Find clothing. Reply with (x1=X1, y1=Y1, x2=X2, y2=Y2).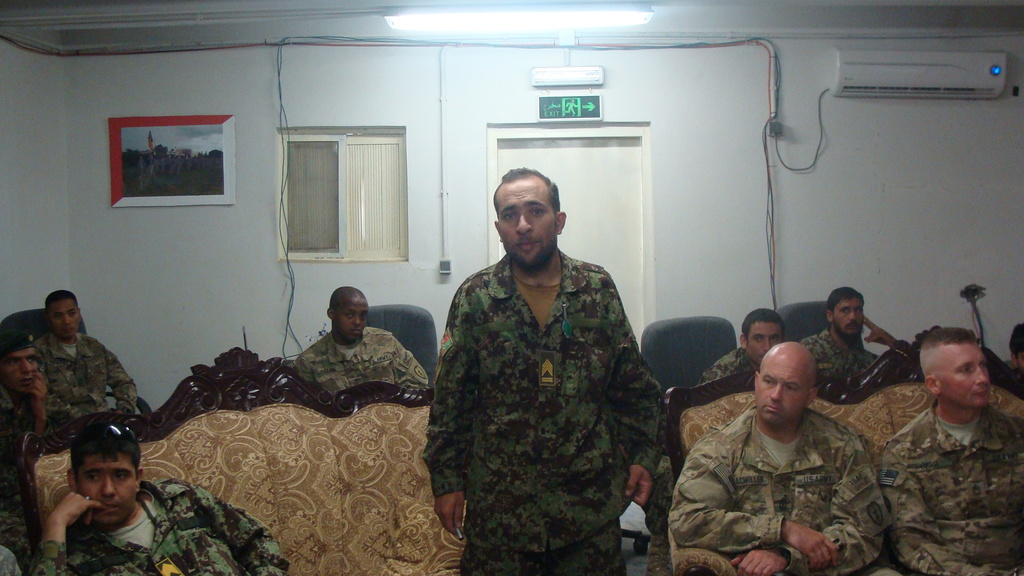
(x1=681, y1=346, x2=752, y2=406).
